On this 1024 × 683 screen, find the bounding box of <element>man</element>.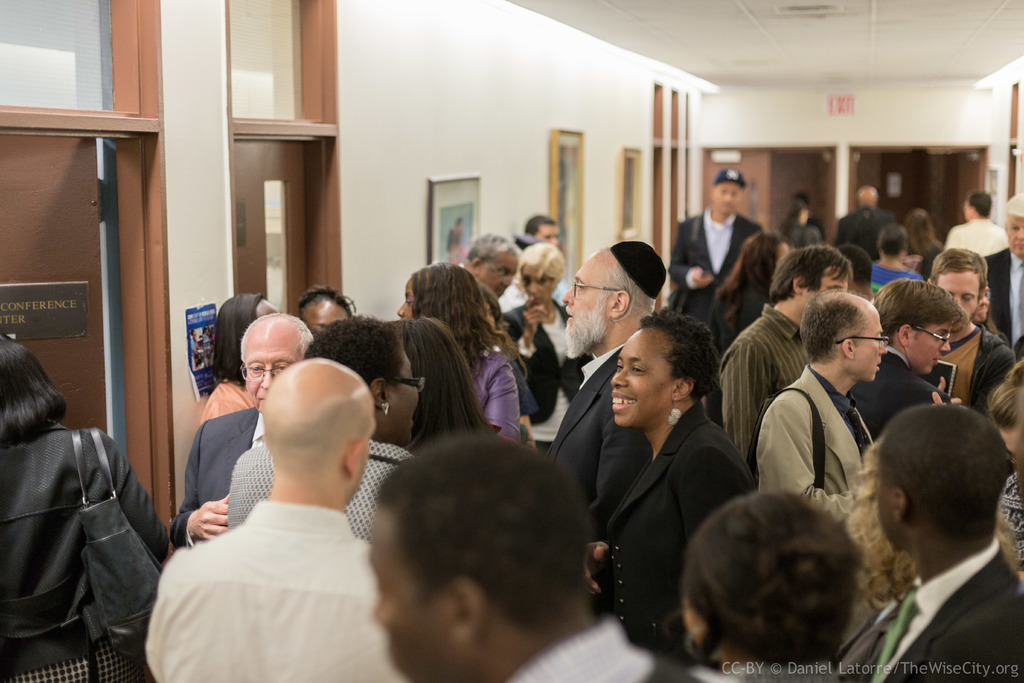
Bounding box: region(840, 183, 891, 245).
